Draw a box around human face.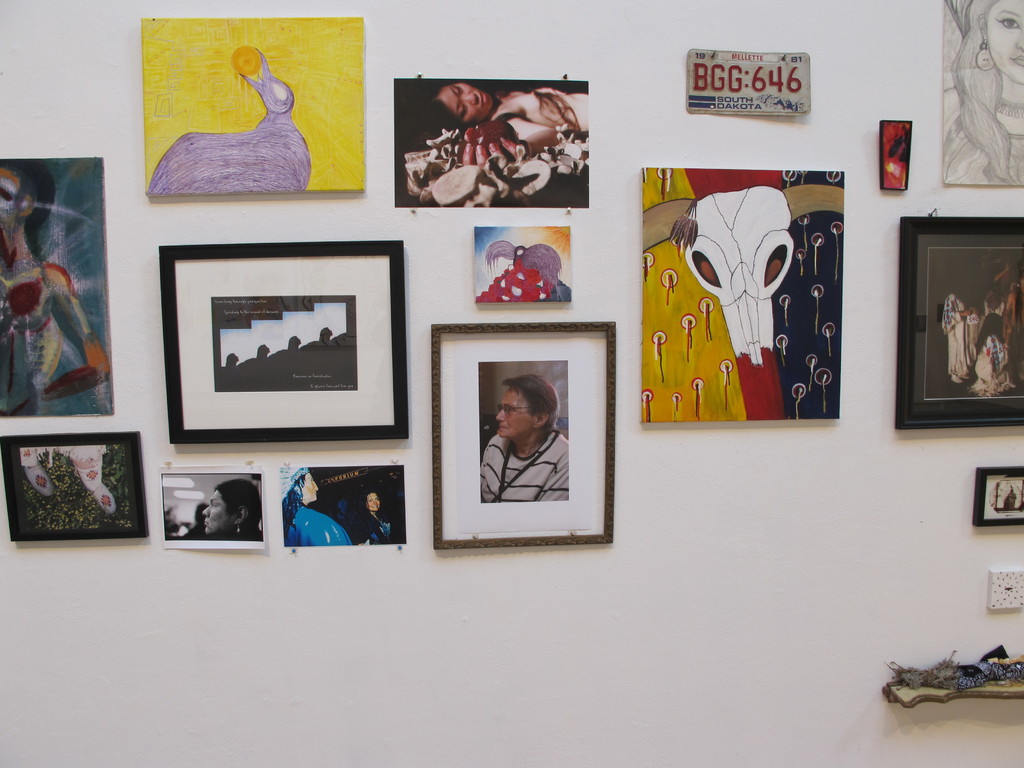
(x1=989, y1=0, x2=1023, y2=79).
